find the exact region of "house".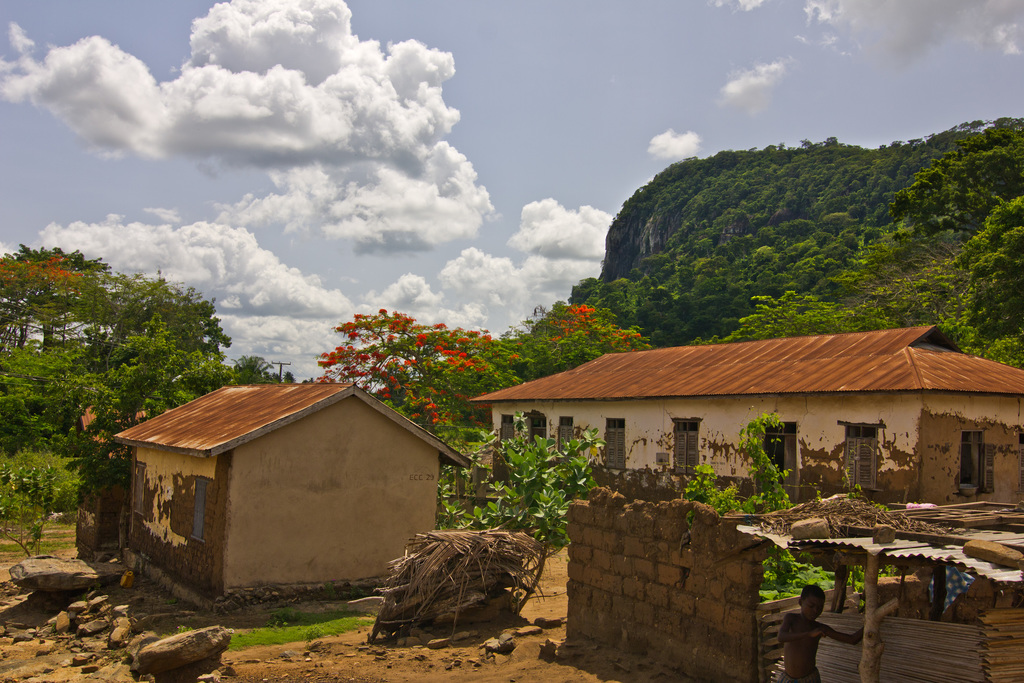
Exact region: {"left": 771, "top": 477, "right": 1023, "bottom": 682}.
